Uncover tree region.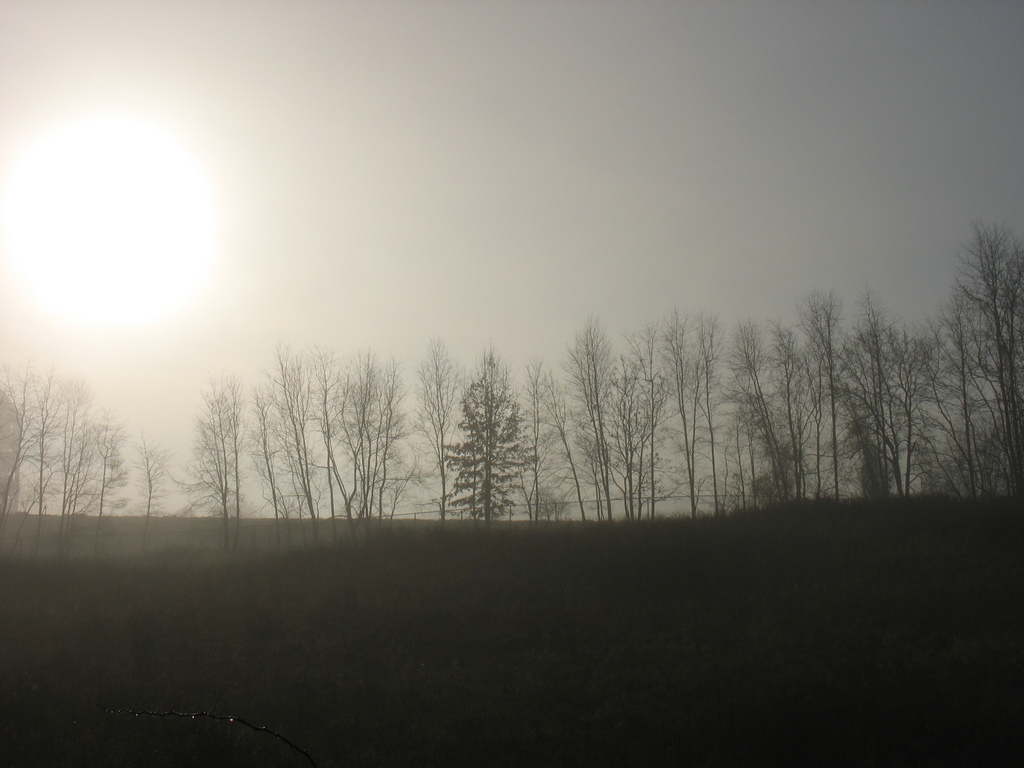
Uncovered: {"left": 925, "top": 315, "right": 1000, "bottom": 500}.
